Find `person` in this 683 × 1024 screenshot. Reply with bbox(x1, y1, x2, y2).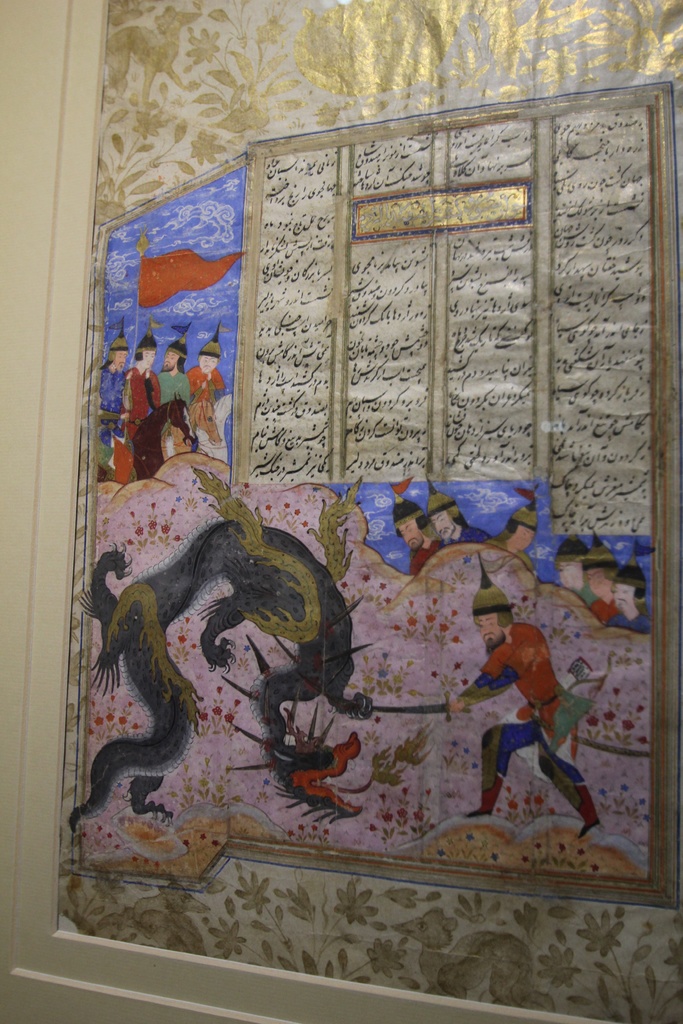
bbox(438, 554, 606, 840).
